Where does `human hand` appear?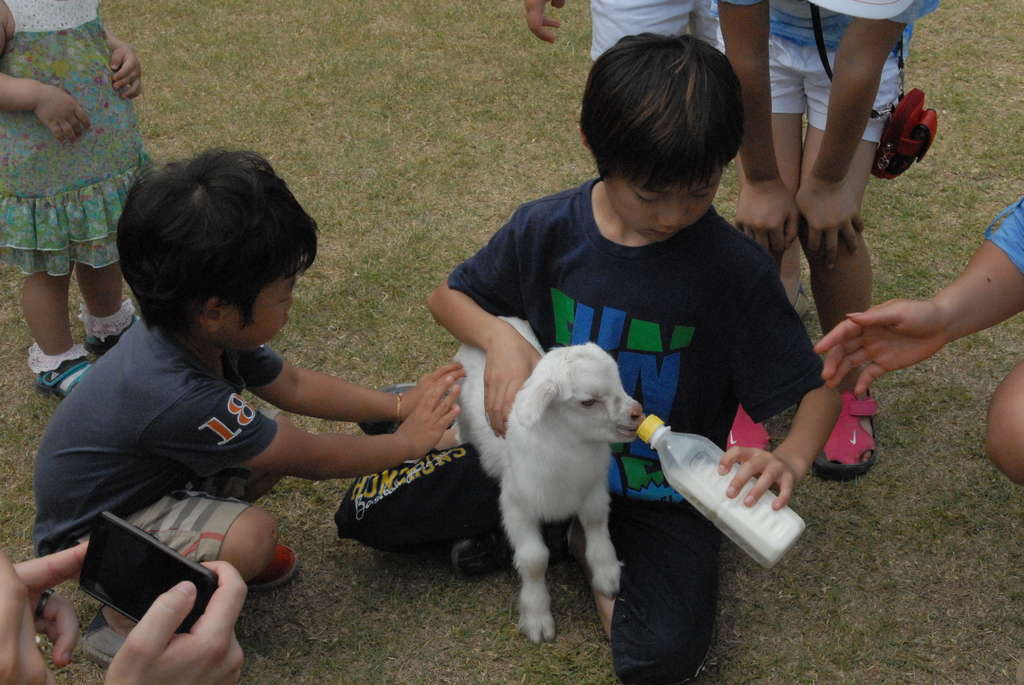
Appears at Rect(110, 43, 145, 104).
